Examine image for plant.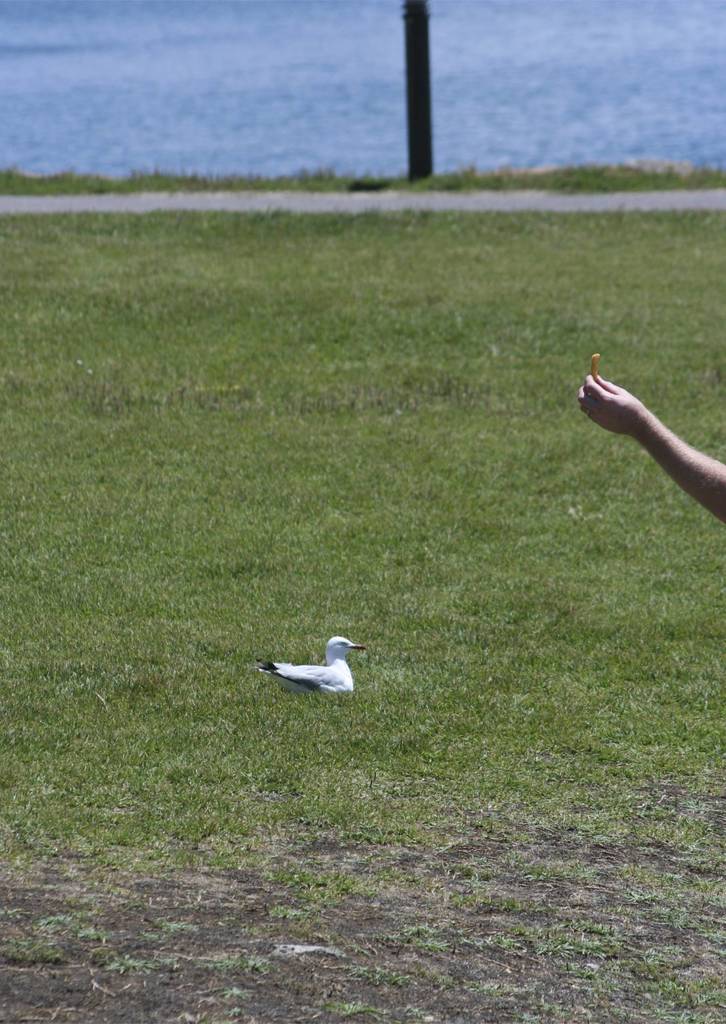
Examination result: crop(198, 952, 271, 977).
